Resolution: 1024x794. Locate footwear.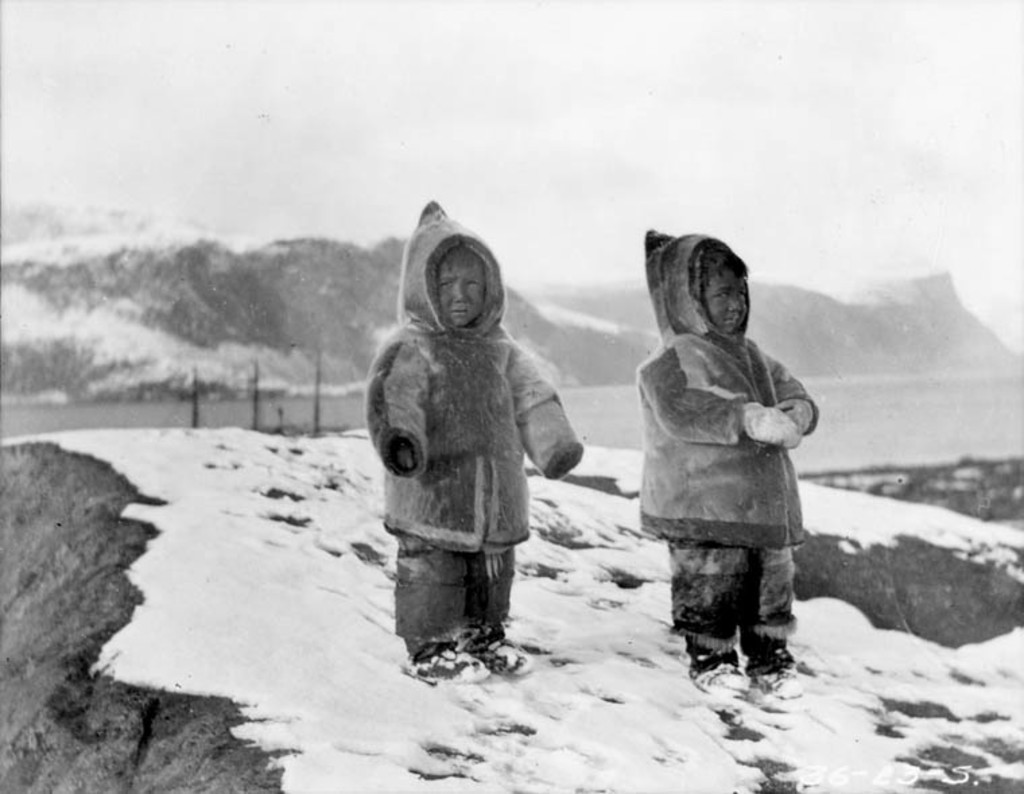
Rect(396, 642, 489, 682).
